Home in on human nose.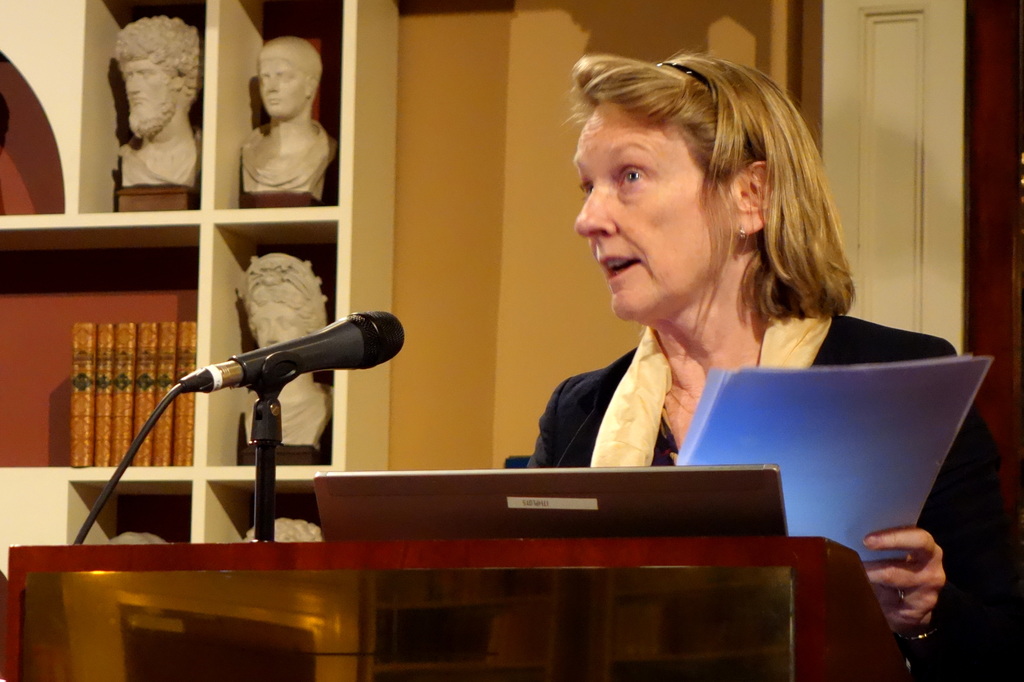
Homed in at box(264, 74, 280, 90).
